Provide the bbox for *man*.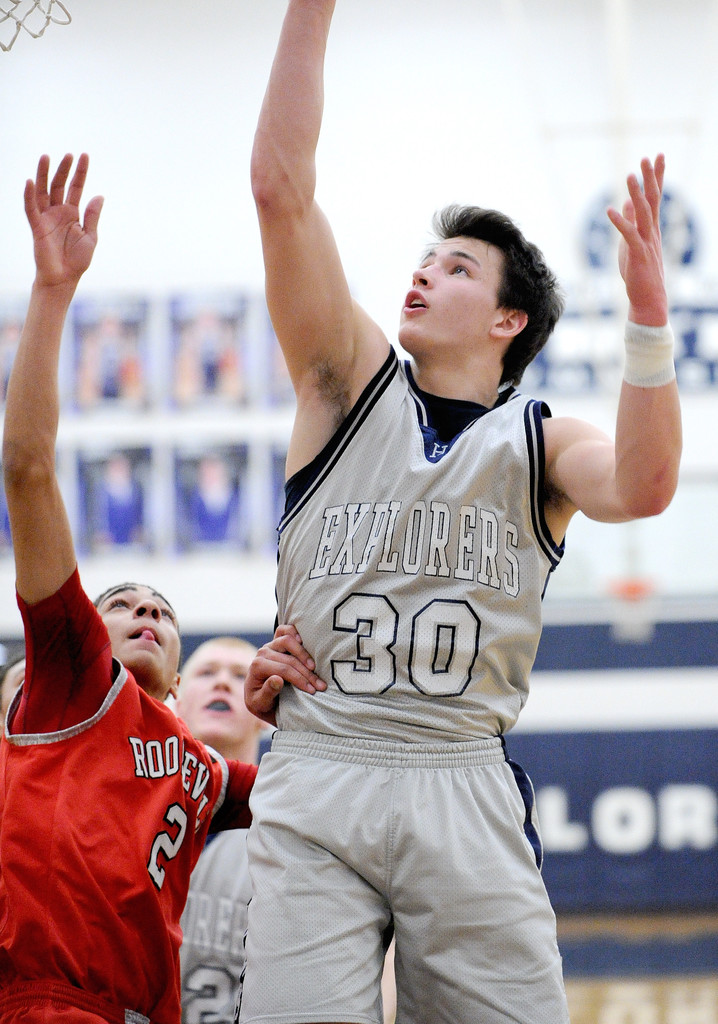
0:142:339:1023.
